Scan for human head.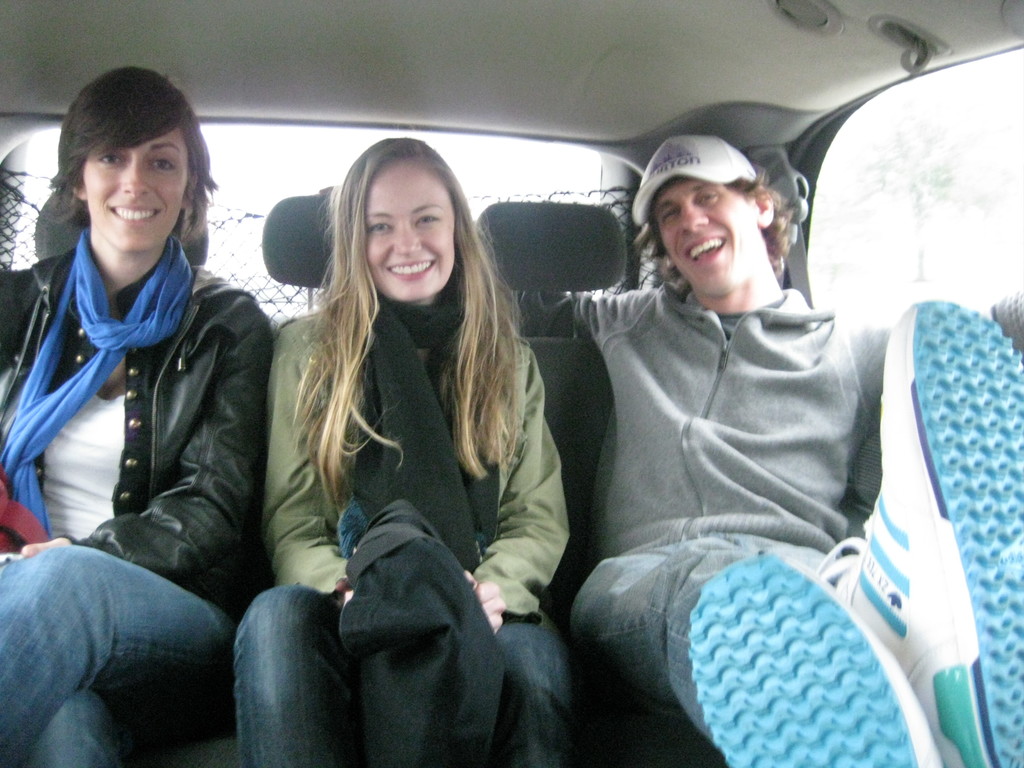
Scan result: bbox(60, 67, 205, 253).
